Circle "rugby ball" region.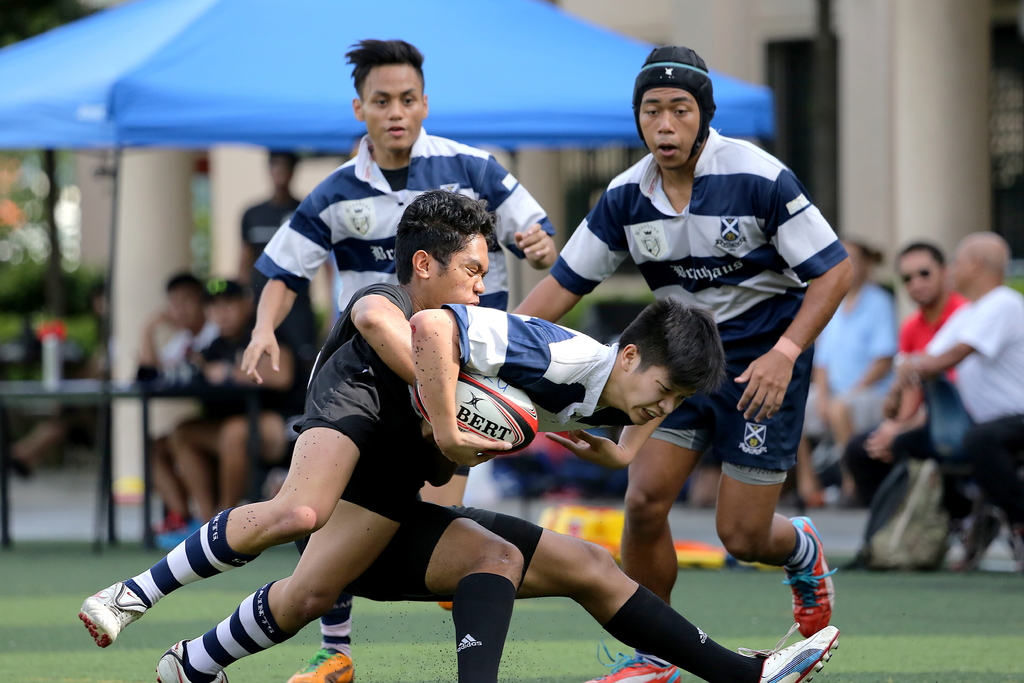
Region: detection(460, 388, 546, 470).
